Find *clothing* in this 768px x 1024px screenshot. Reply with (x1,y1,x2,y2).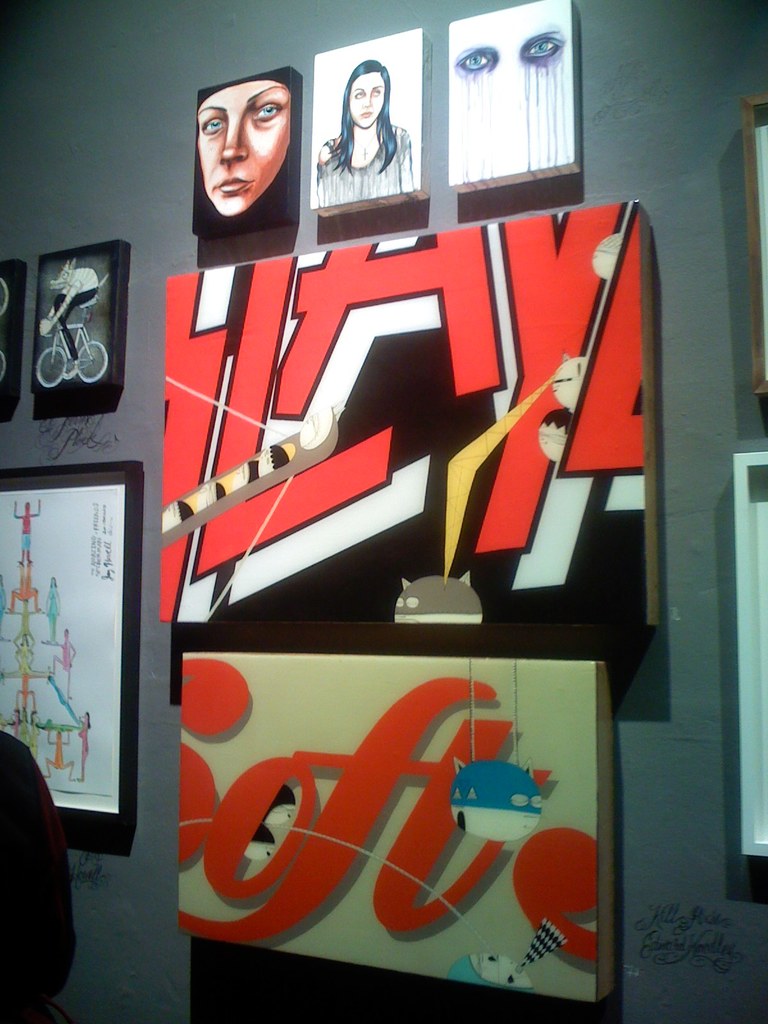
(12,611,34,648).
